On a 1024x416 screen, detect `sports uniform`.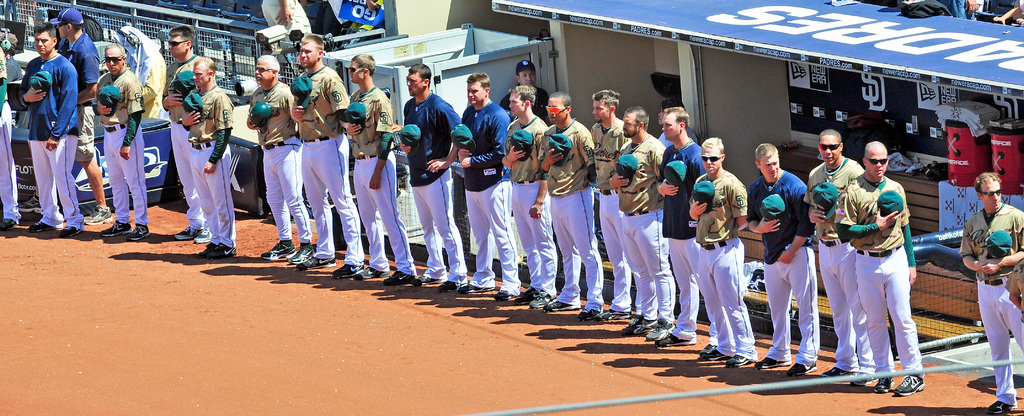
<box>695,169,762,368</box>.
